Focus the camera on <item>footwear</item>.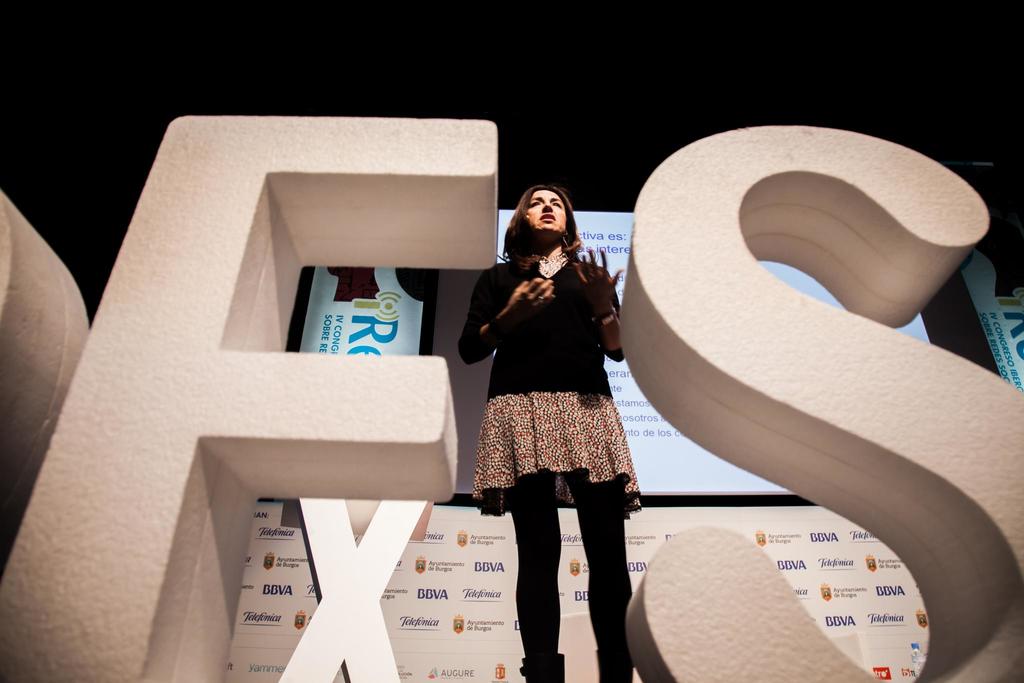
Focus region: {"x1": 517, "y1": 657, "x2": 562, "y2": 682}.
